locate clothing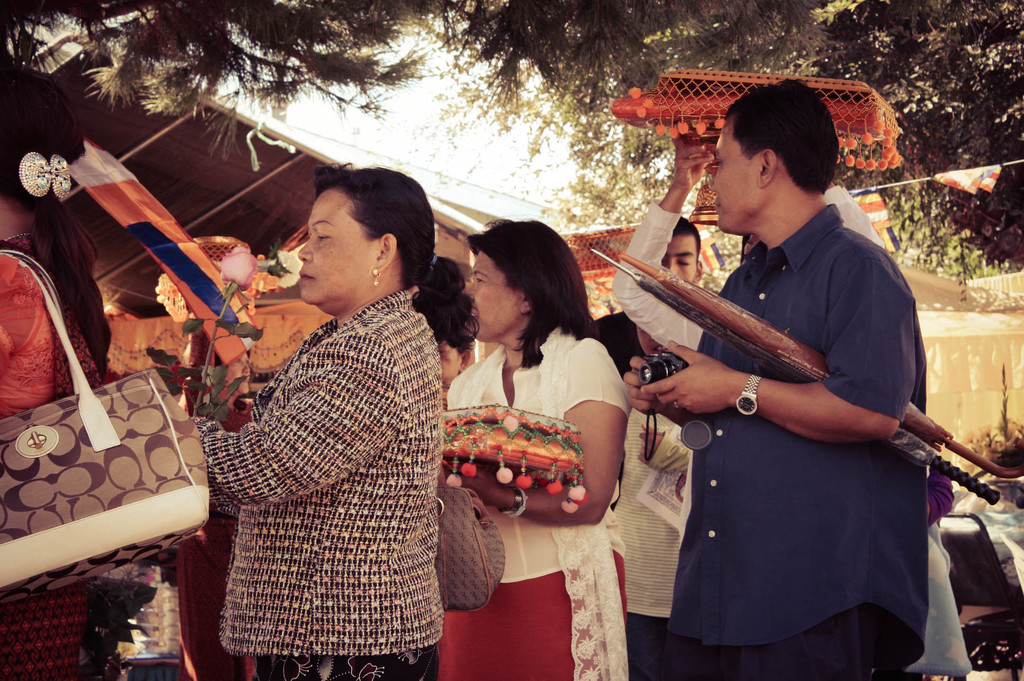
<box>438,332,620,680</box>
